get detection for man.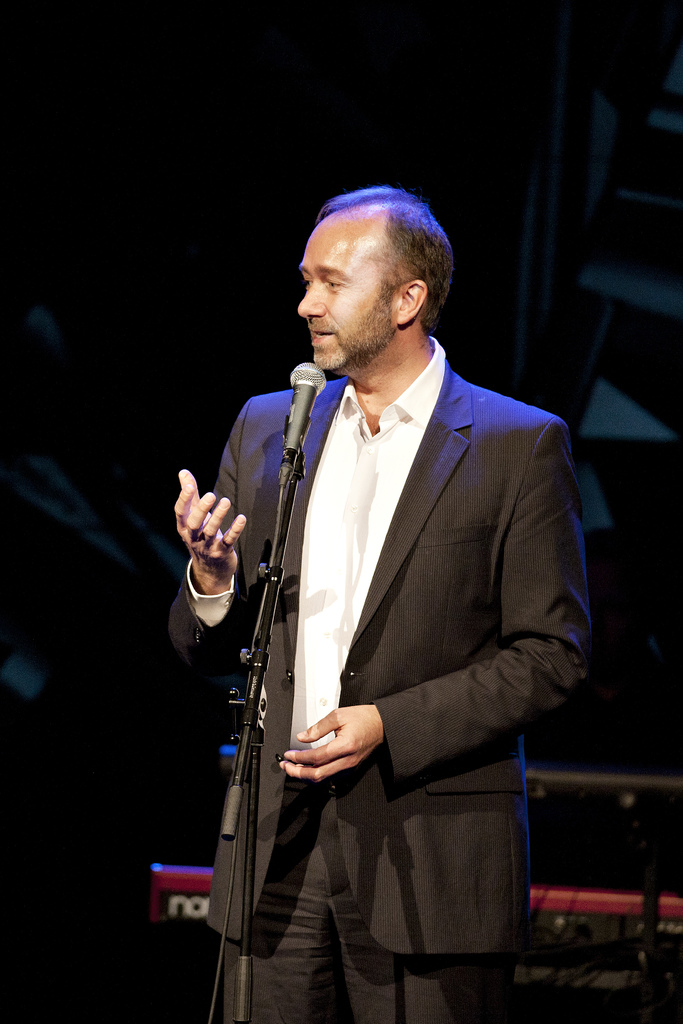
Detection: bbox=(169, 186, 591, 1023).
